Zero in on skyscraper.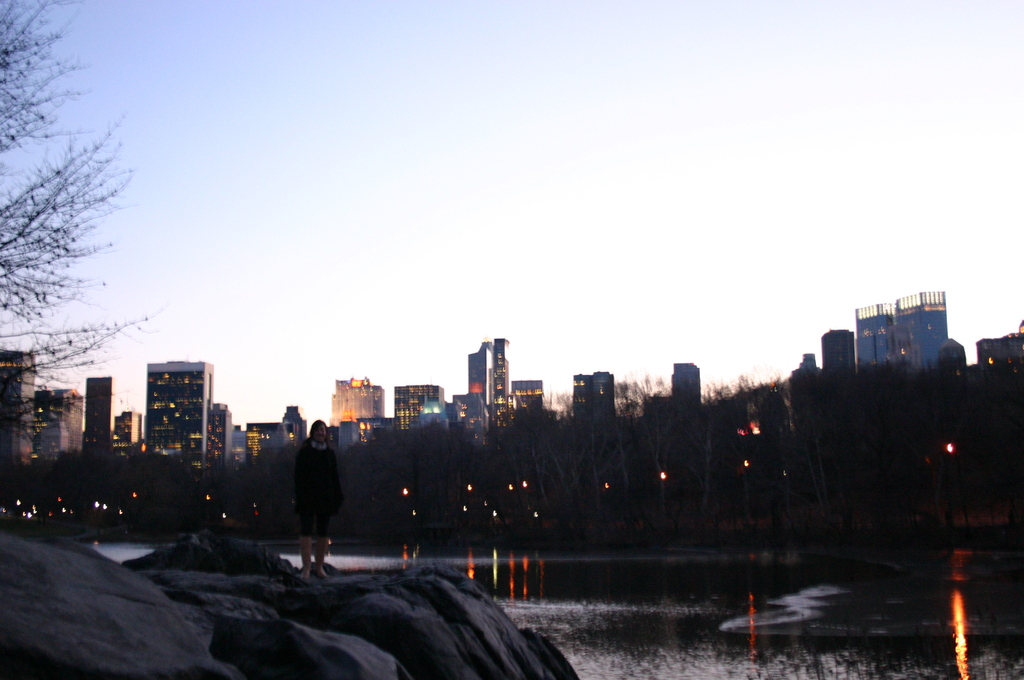
Zeroed in: bbox(854, 289, 953, 363).
